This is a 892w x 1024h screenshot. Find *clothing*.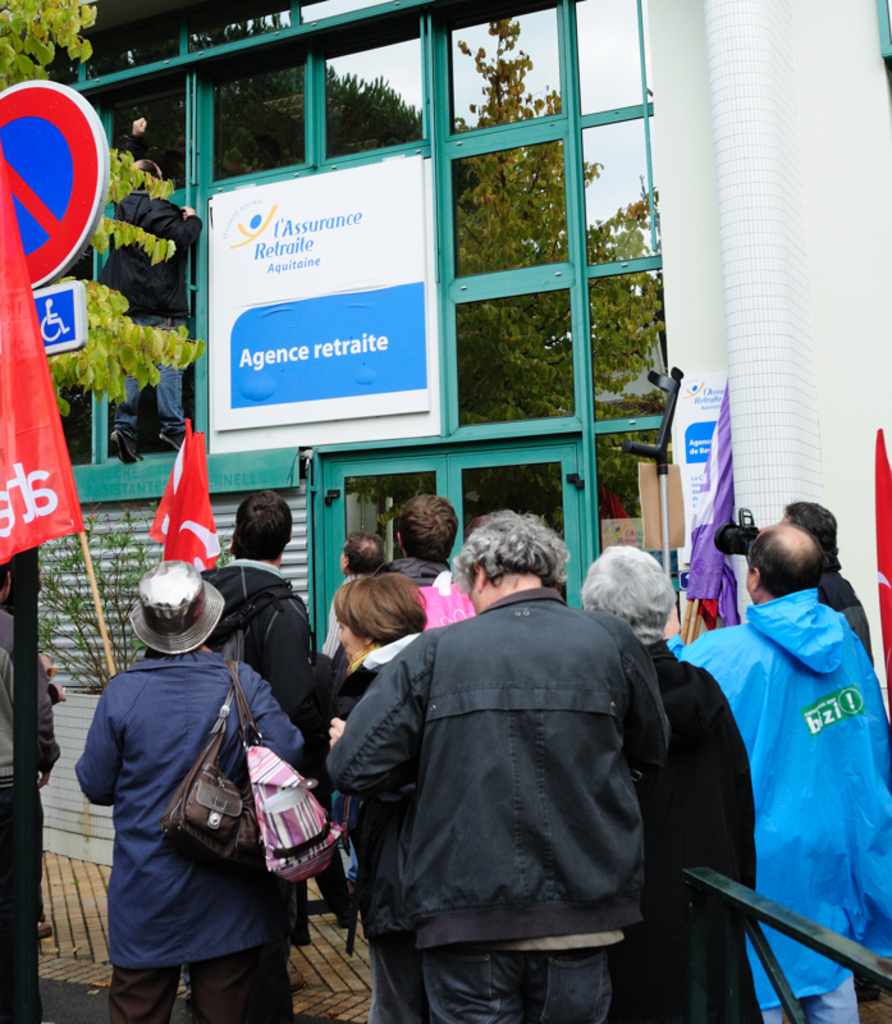
Bounding box: region(685, 584, 891, 1023).
